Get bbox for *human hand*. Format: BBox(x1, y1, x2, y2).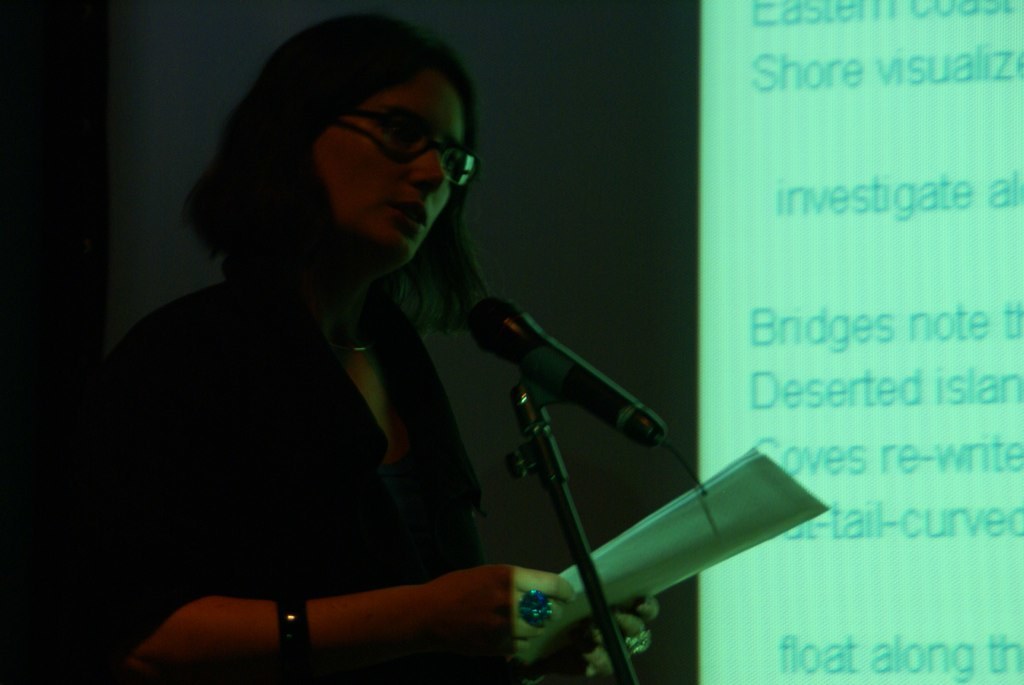
BBox(564, 593, 653, 677).
